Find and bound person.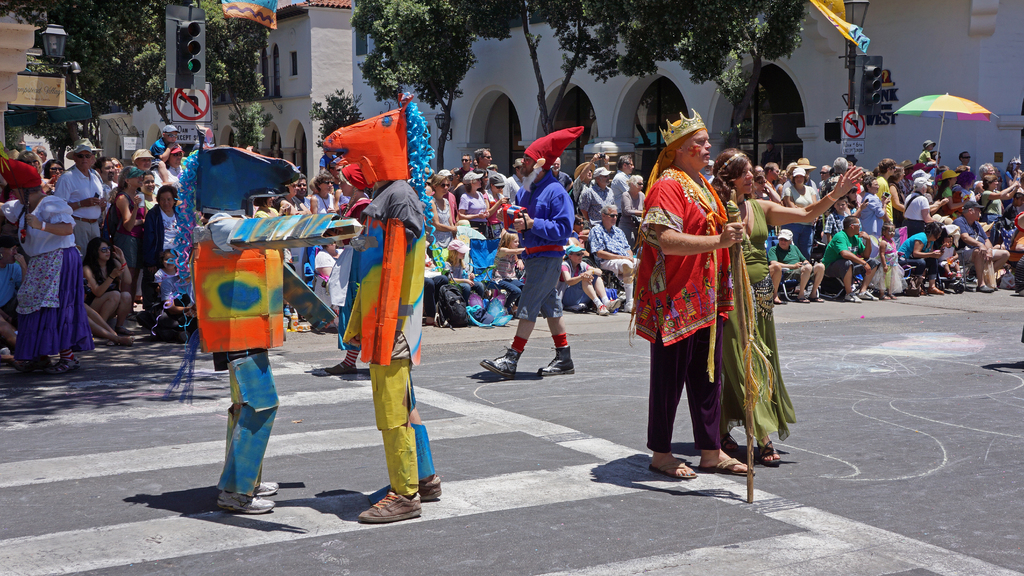
Bound: box=[712, 149, 865, 463].
